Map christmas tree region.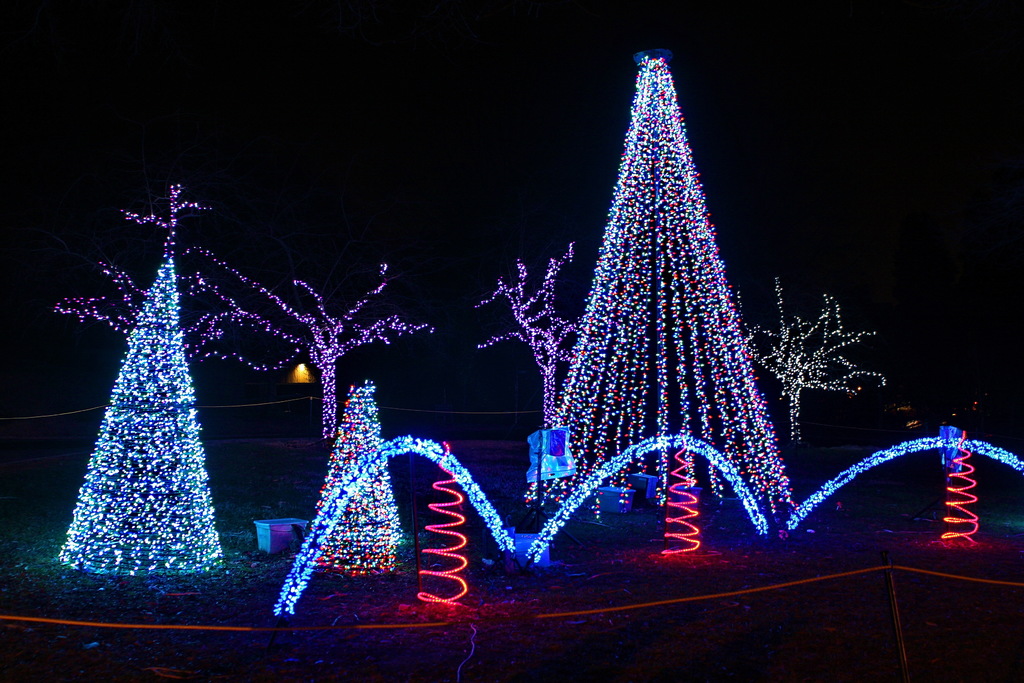
Mapped to rect(56, 260, 236, 578).
